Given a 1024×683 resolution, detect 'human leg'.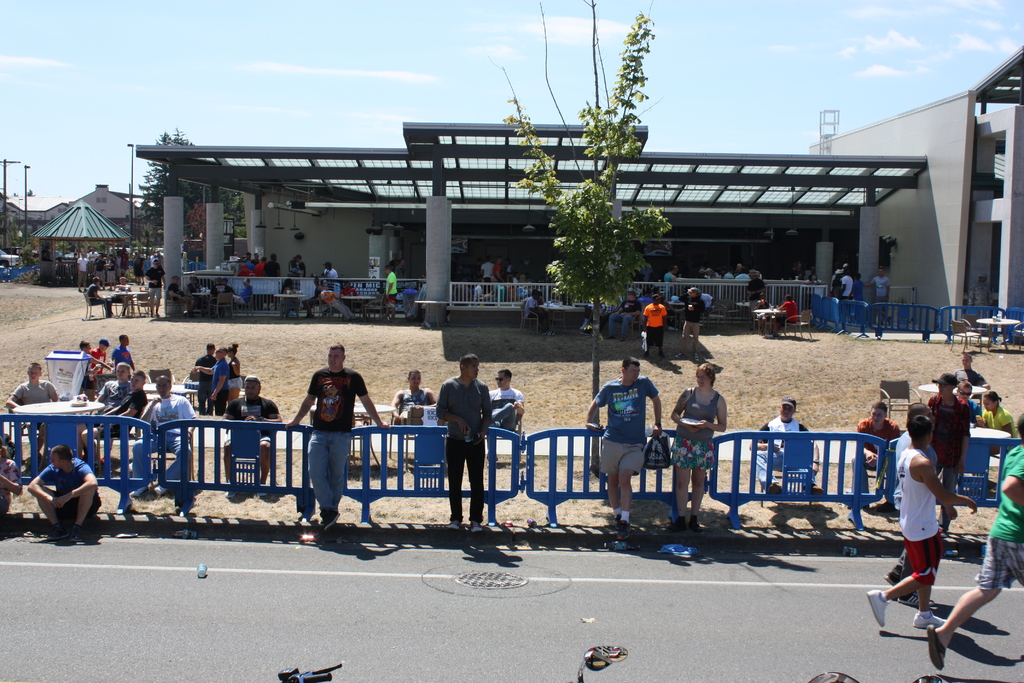
l=865, t=579, r=915, b=619.
